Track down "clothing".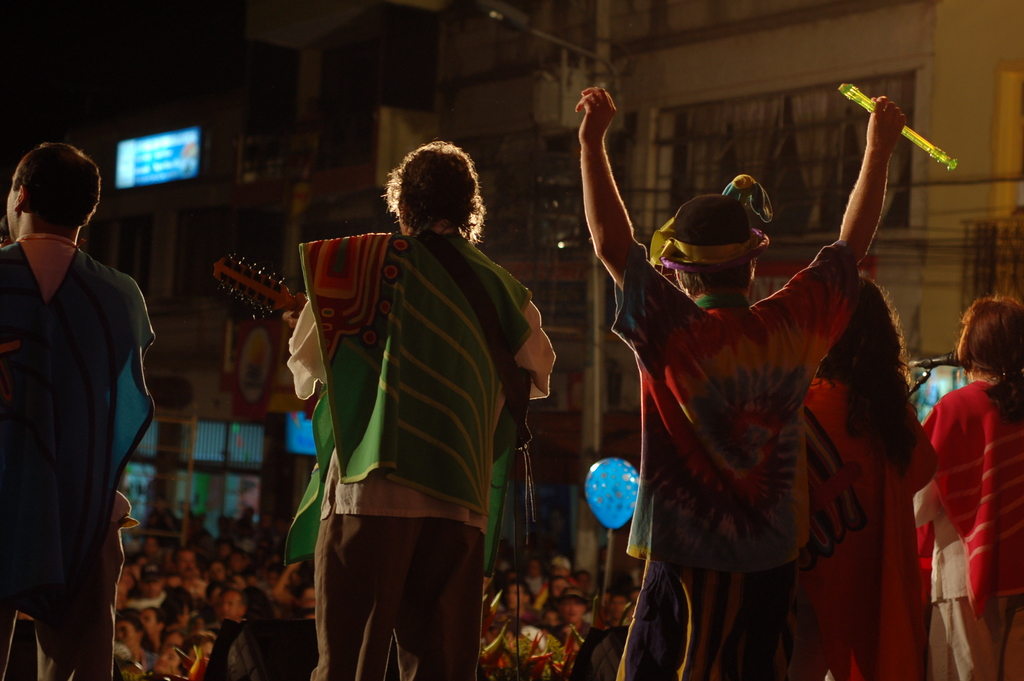
Tracked to bbox=(801, 365, 932, 680).
